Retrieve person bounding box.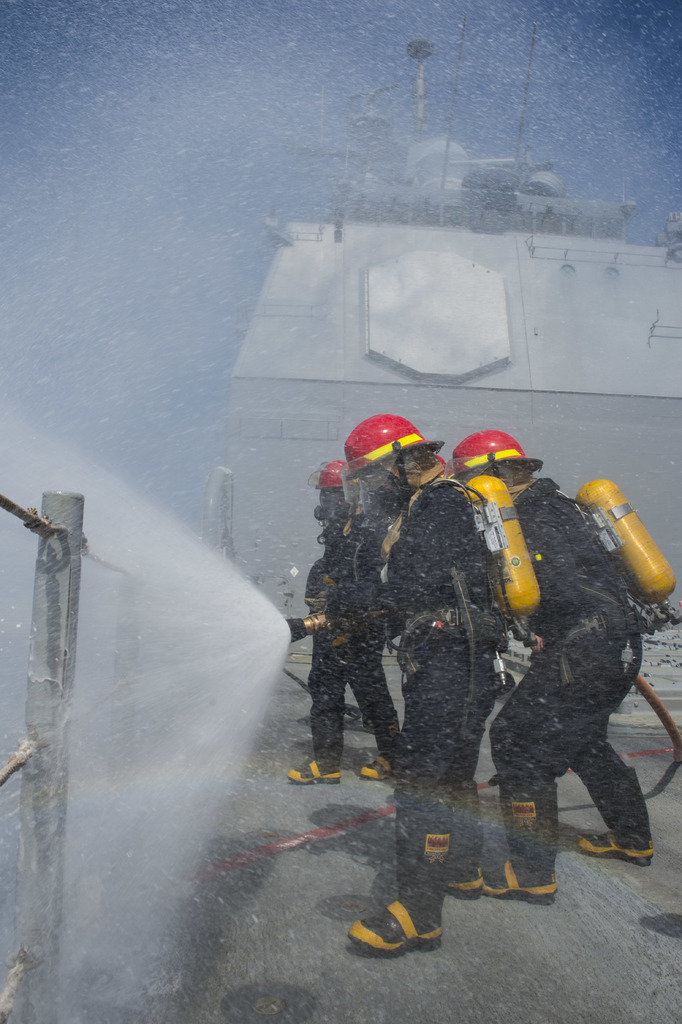
Bounding box: [339,413,506,966].
